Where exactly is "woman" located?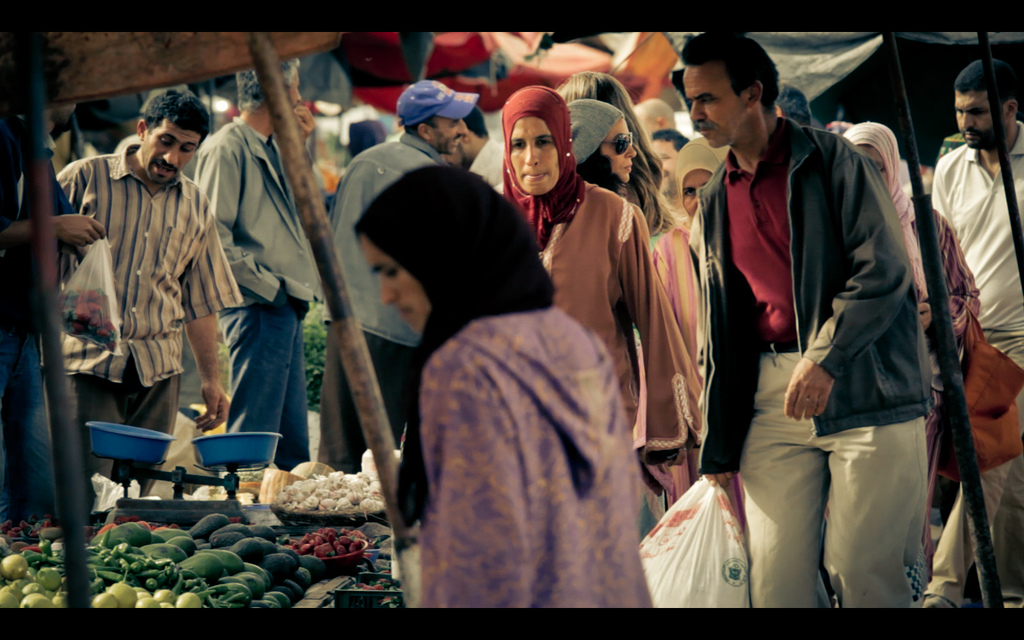
Its bounding box is (572,101,638,196).
